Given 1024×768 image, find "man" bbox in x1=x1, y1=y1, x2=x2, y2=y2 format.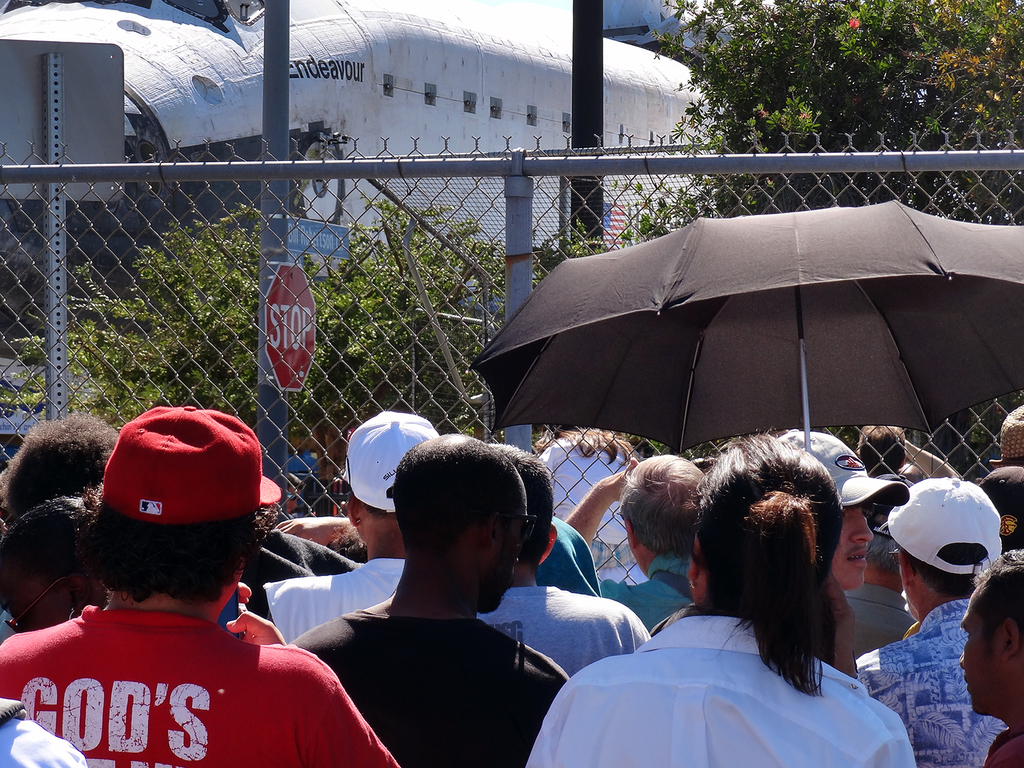
x1=864, y1=473, x2=1004, y2=767.
